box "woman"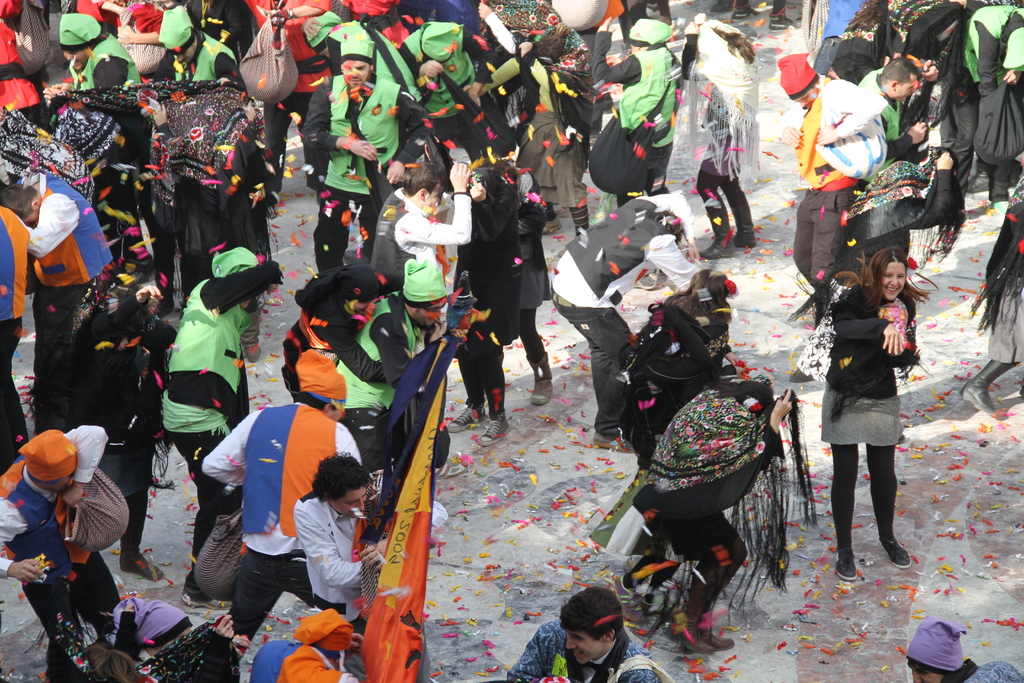
box(607, 269, 743, 479)
